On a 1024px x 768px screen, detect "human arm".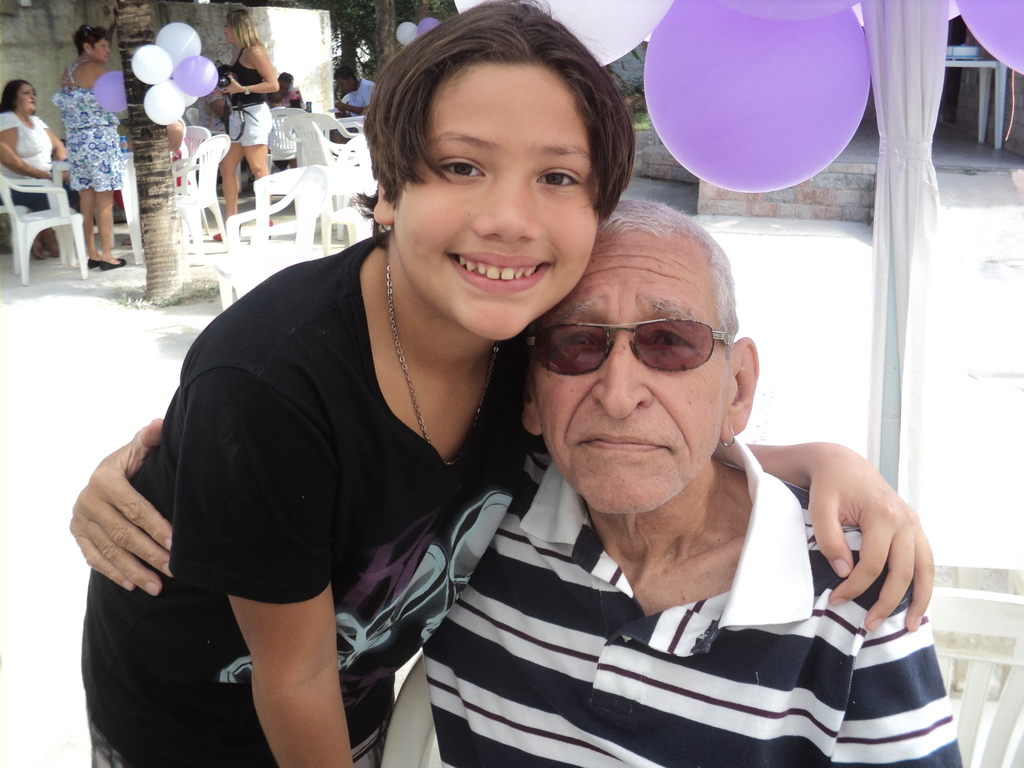
select_region(475, 435, 938, 637).
